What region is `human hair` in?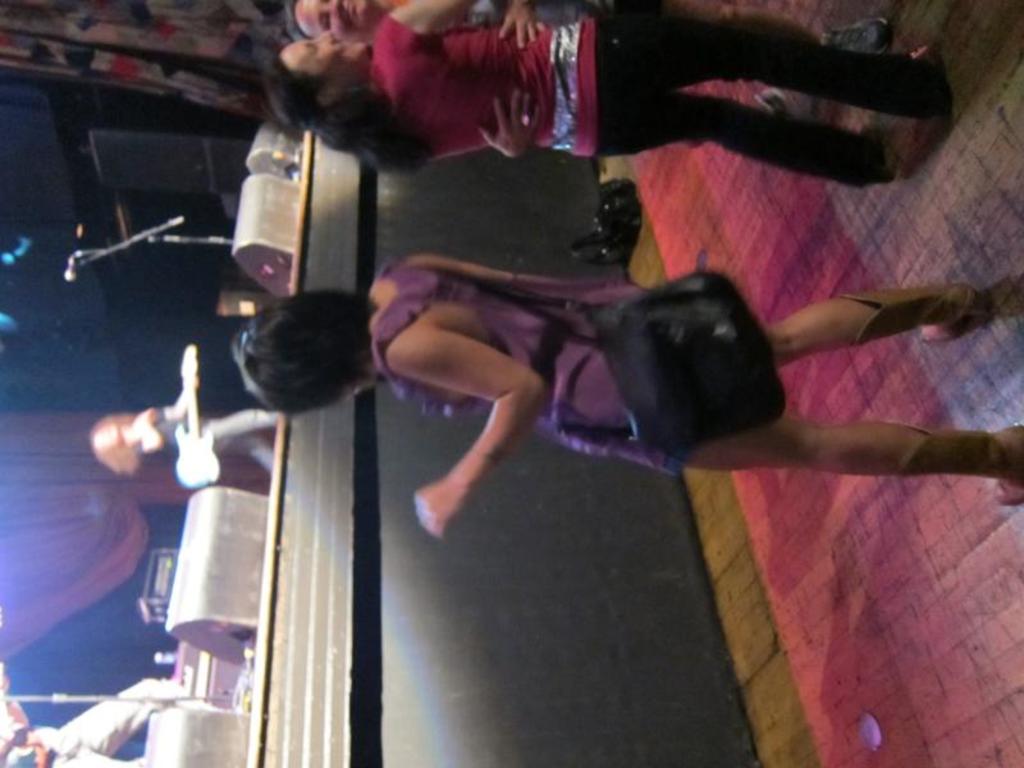
(left=93, top=411, right=141, bottom=474).
